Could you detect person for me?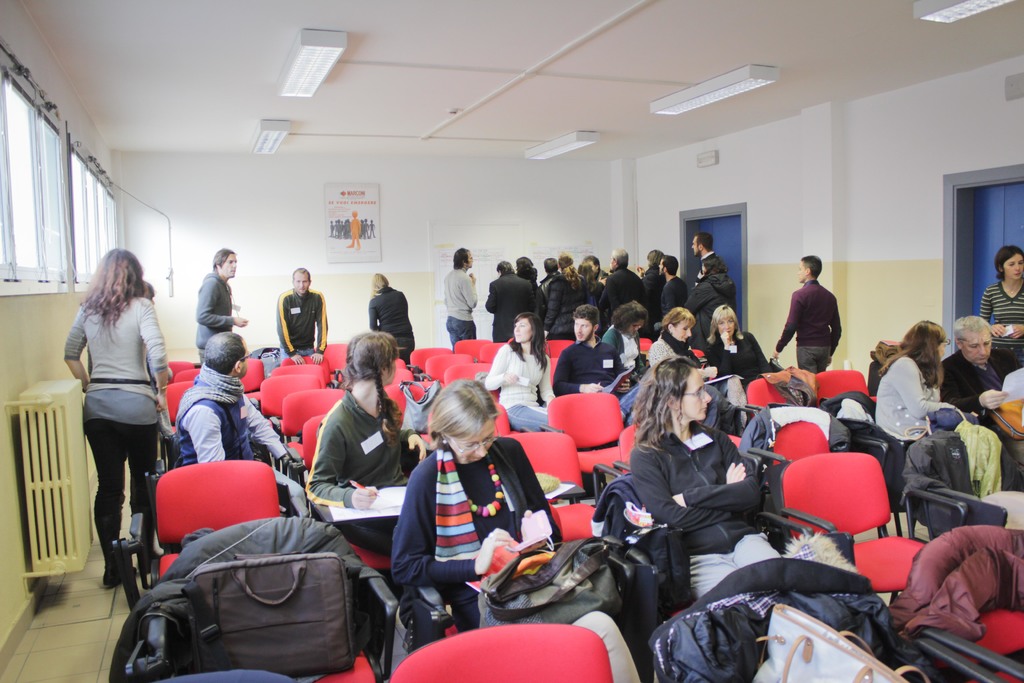
Detection result: Rect(172, 328, 307, 517).
